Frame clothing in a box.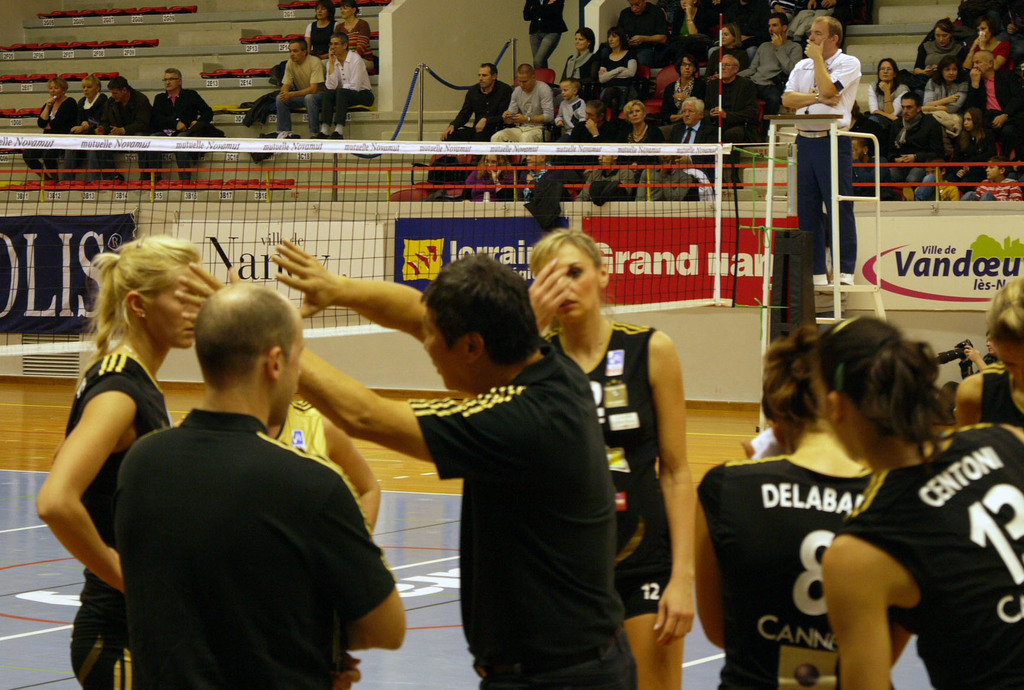
Rect(783, 44, 861, 278).
